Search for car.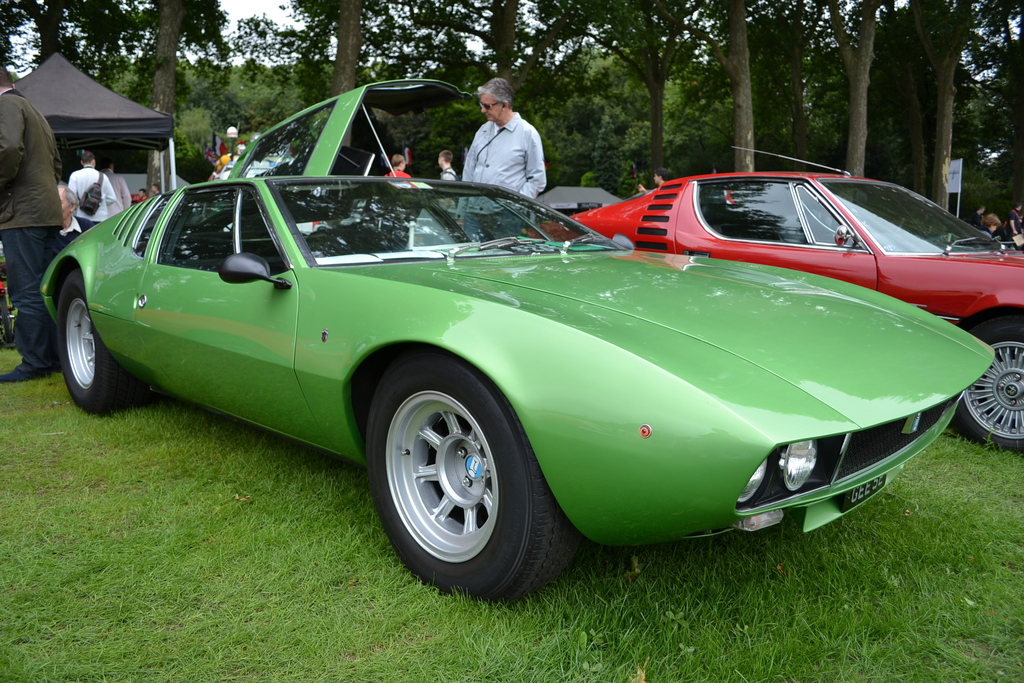
Found at x1=36, y1=76, x2=997, y2=604.
